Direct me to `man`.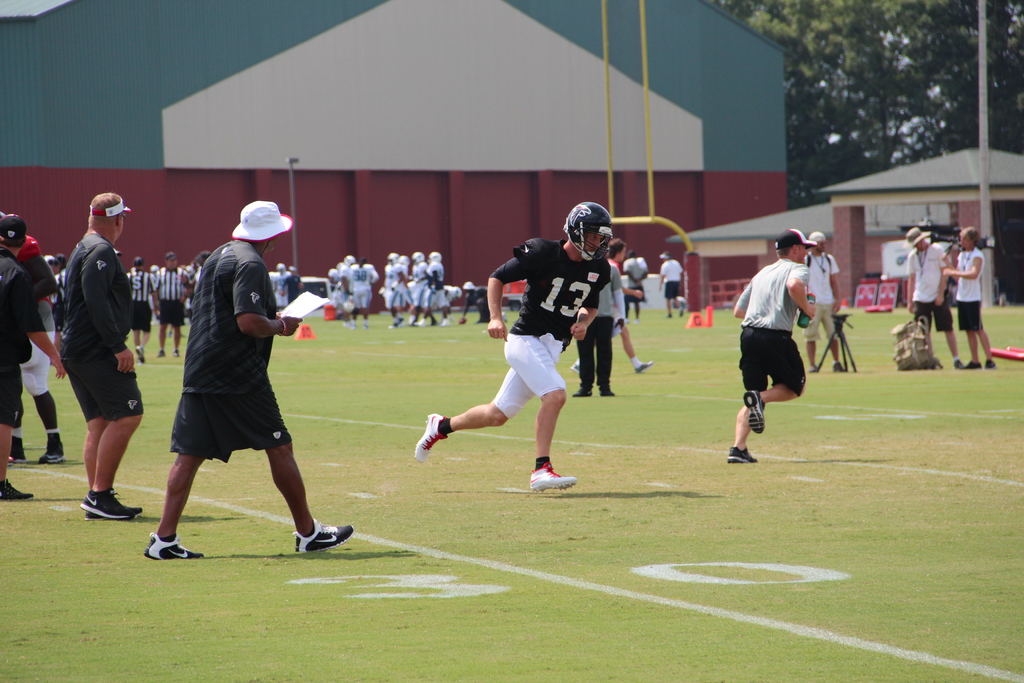
Direction: (x1=570, y1=241, x2=620, y2=396).
